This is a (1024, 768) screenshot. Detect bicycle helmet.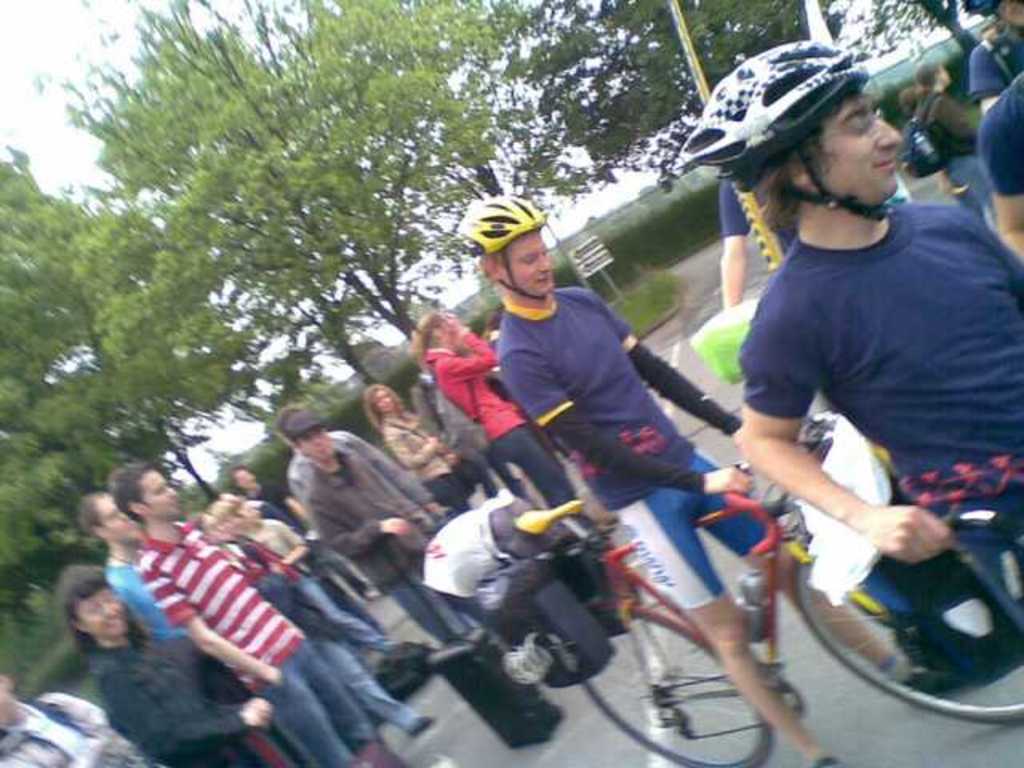
(x1=454, y1=210, x2=549, y2=306).
